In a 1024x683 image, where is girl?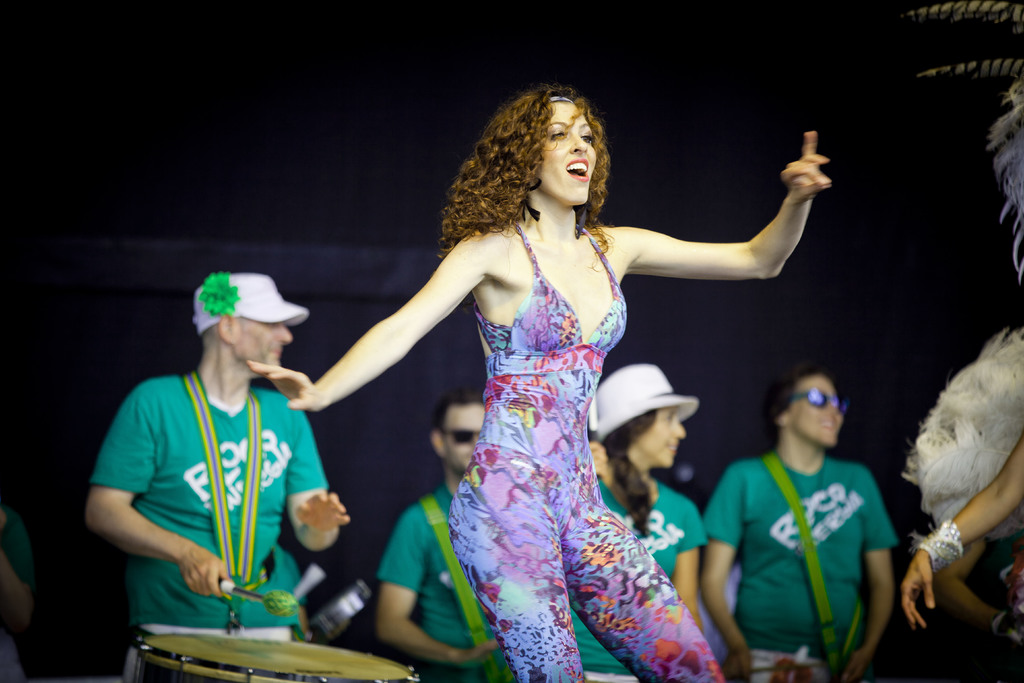
568:360:709:682.
